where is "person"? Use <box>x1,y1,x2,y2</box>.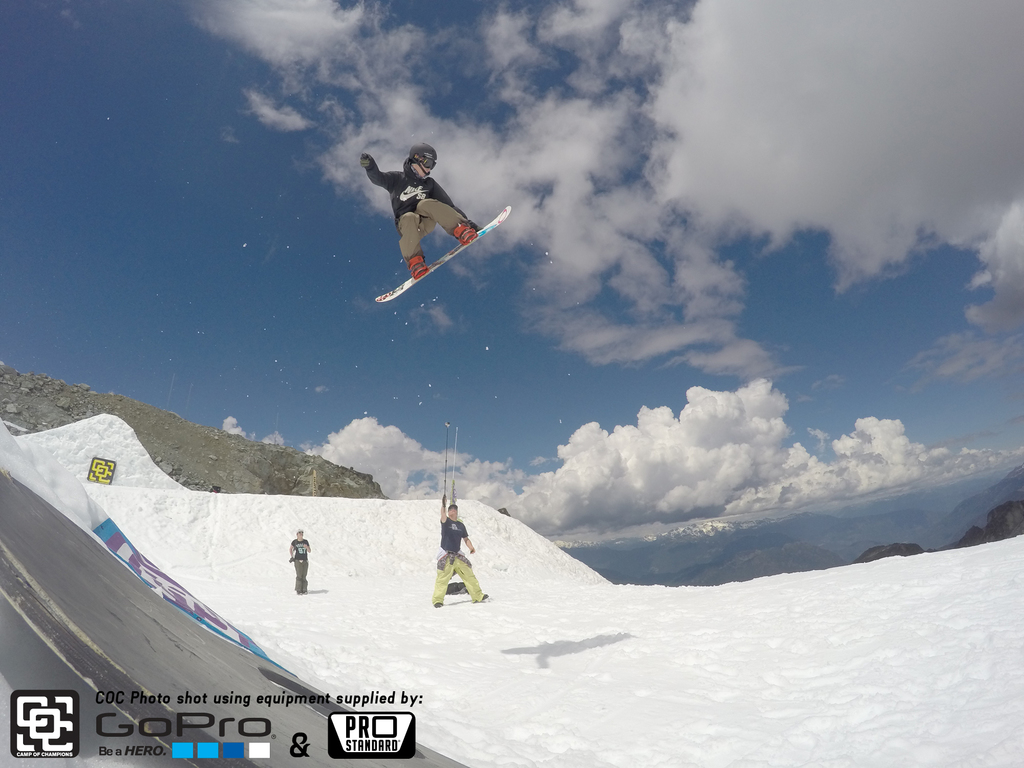
<box>289,528,312,596</box>.
